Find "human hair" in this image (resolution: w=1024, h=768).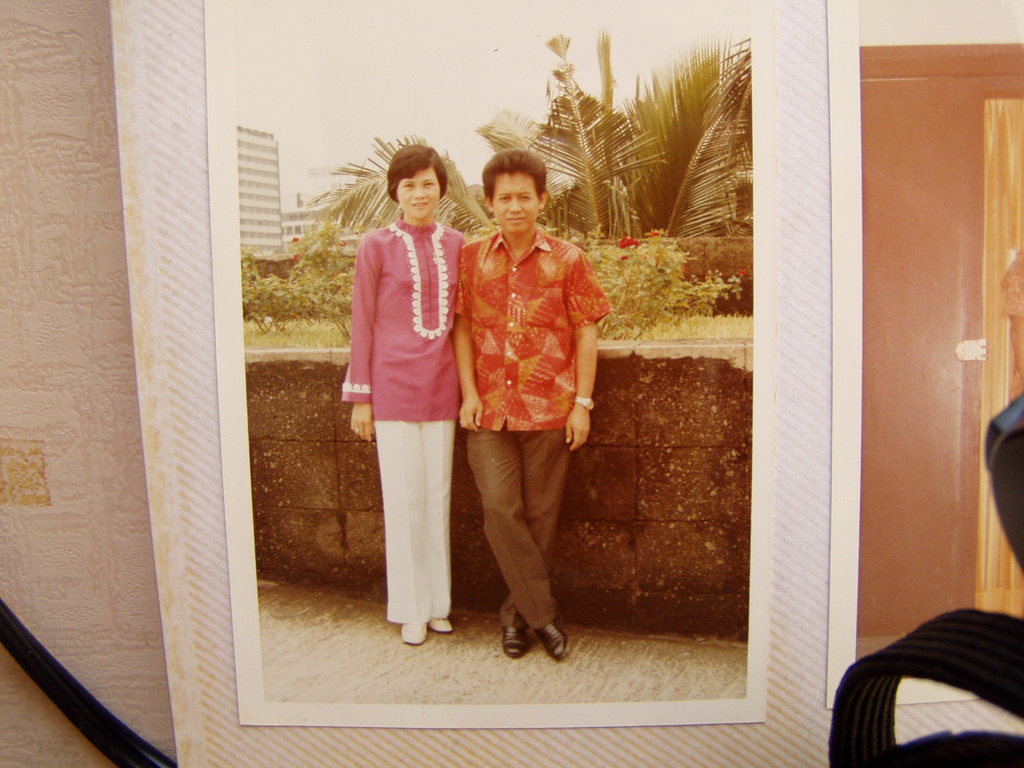
region(474, 147, 549, 231).
